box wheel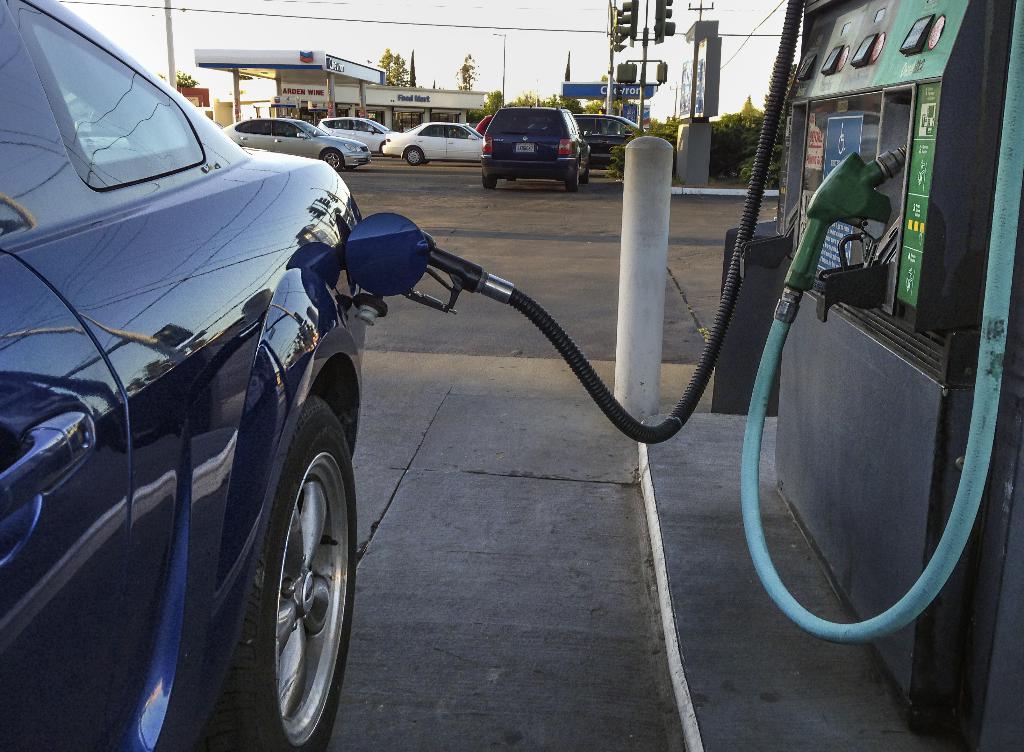
[x1=190, y1=326, x2=351, y2=751]
